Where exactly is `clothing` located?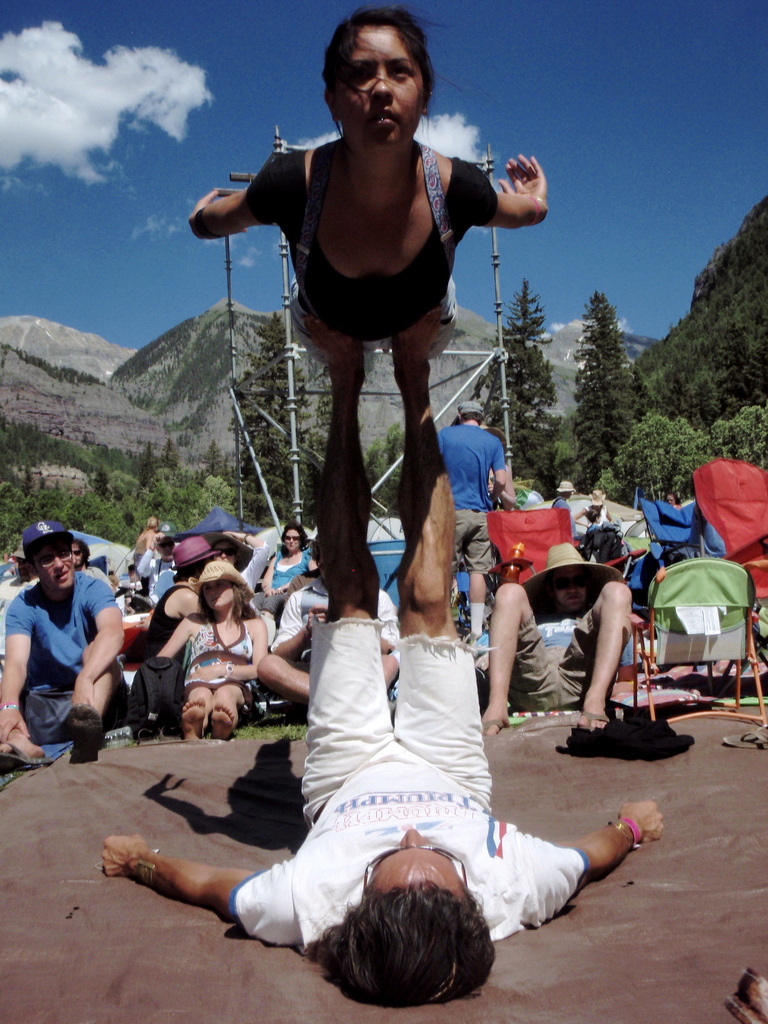
Its bounding box is x1=236 y1=609 x2=596 y2=959.
